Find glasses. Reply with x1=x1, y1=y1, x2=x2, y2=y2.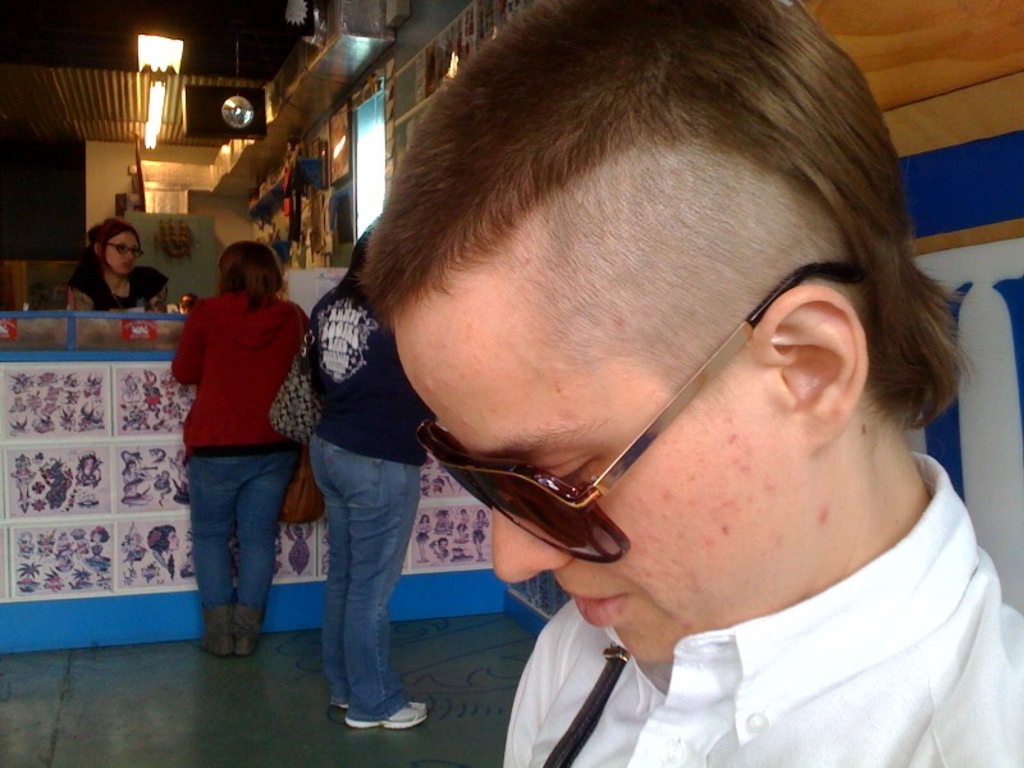
x1=419, y1=266, x2=855, y2=562.
